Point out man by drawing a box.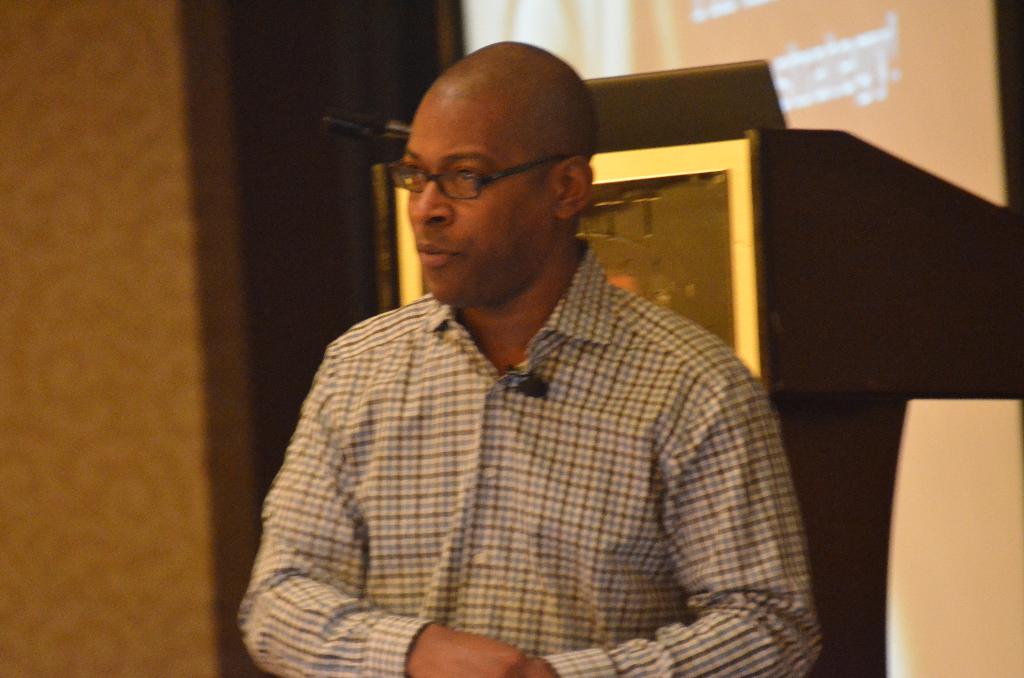
bbox=[248, 58, 820, 677].
